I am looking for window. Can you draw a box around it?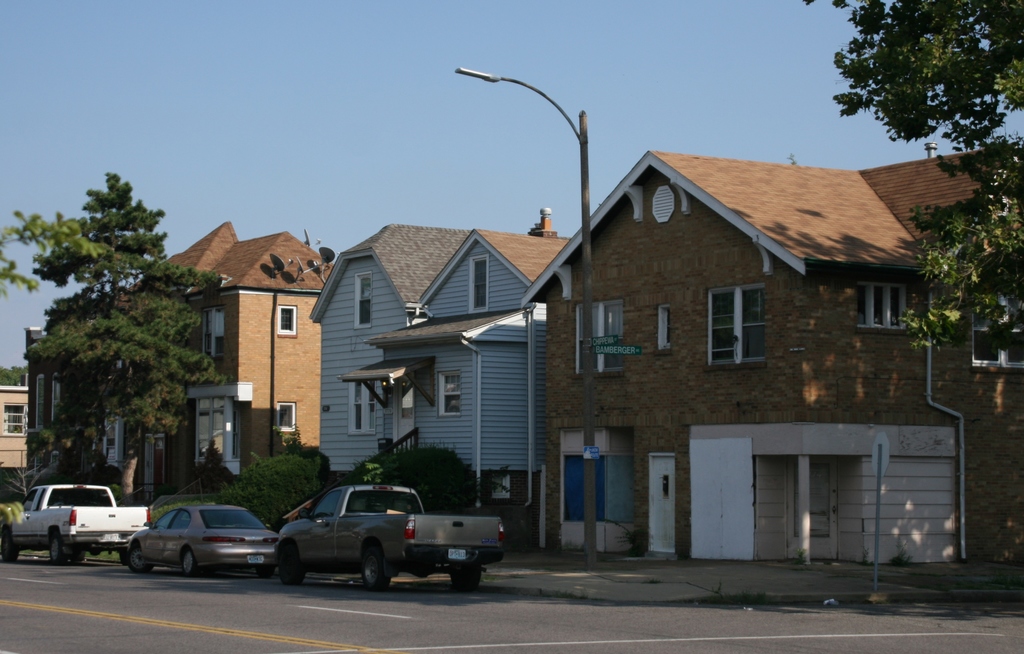
Sure, the bounding box is [52, 376, 63, 418].
